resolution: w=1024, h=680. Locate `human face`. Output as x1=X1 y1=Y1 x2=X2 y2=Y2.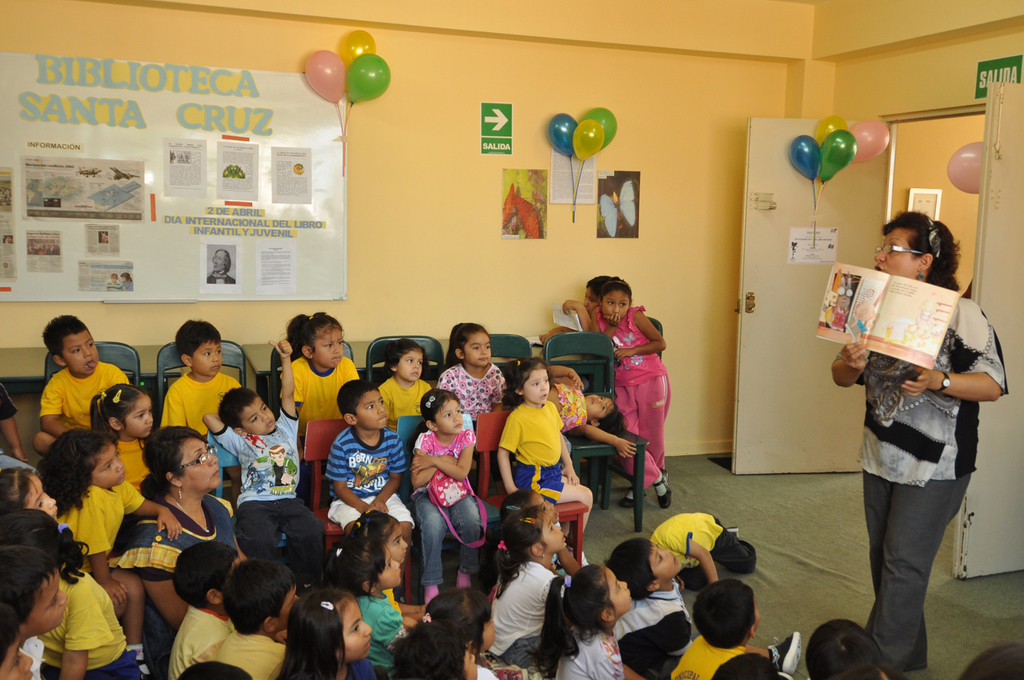
x1=182 y1=440 x2=224 y2=490.
